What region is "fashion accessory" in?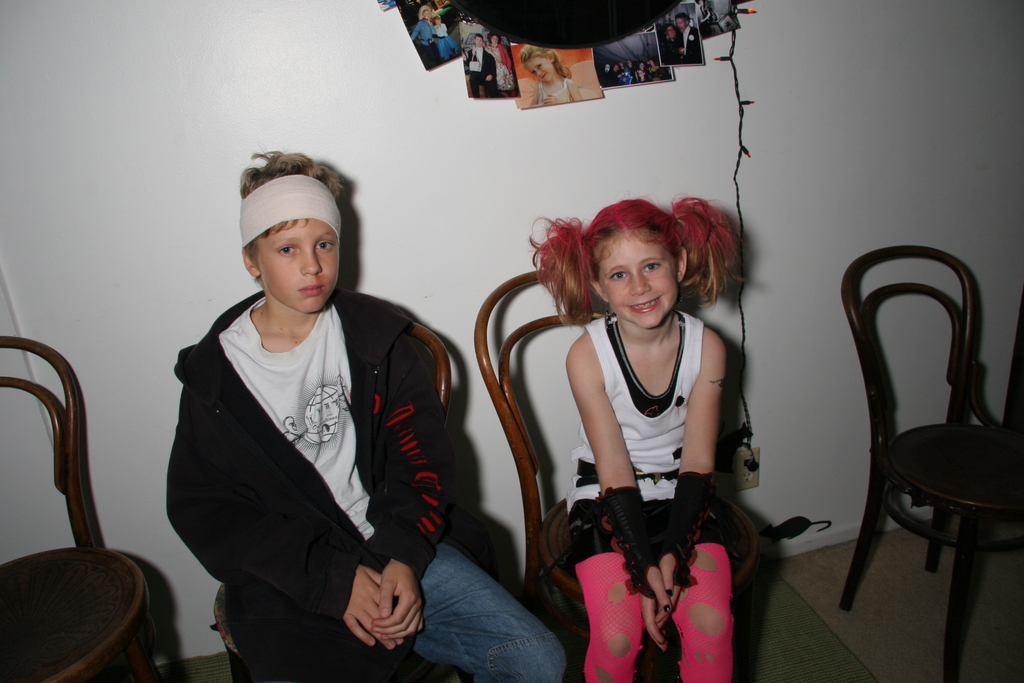
crop(240, 174, 340, 249).
